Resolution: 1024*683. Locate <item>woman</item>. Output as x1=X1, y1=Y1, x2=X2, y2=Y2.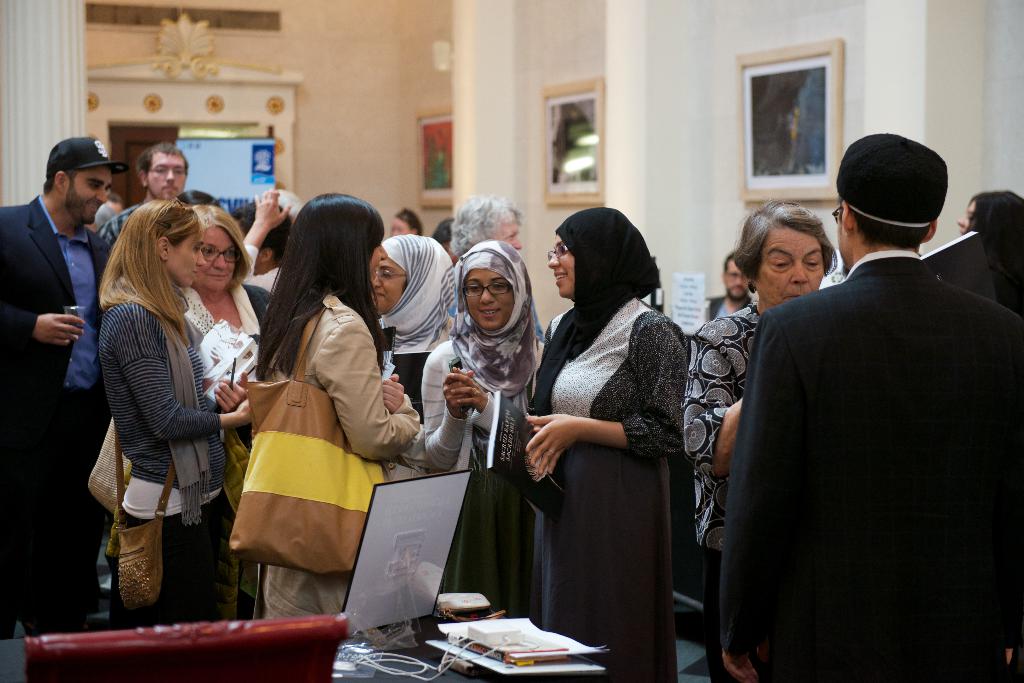
x1=391, y1=207, x2=423, y2=234.
